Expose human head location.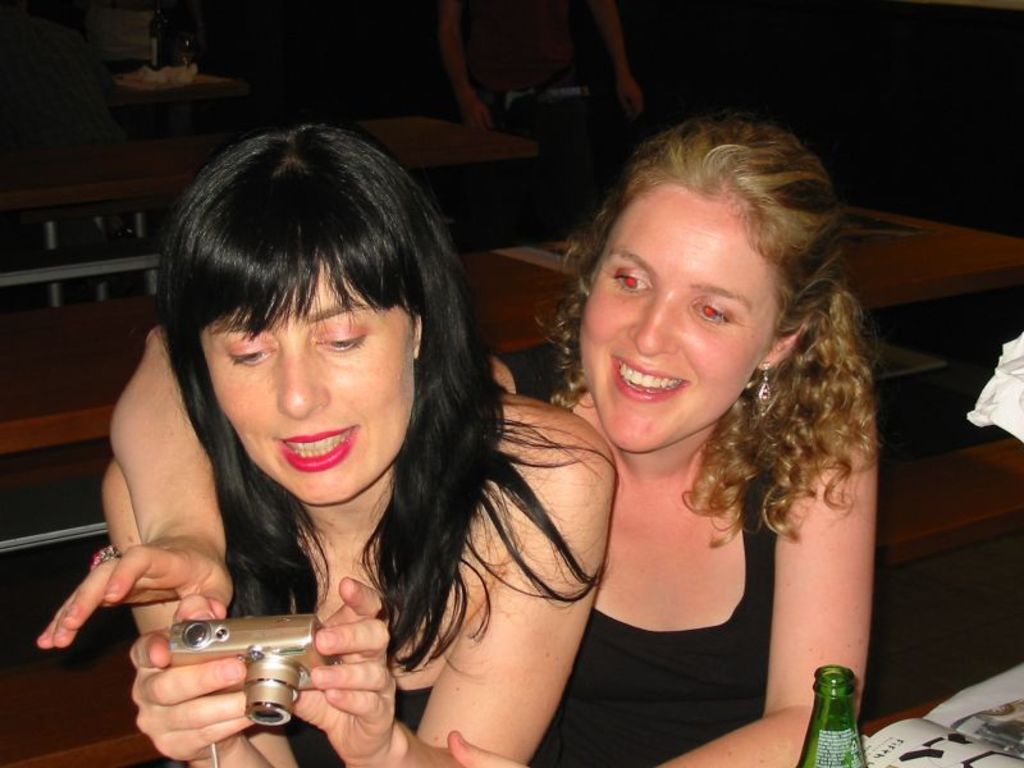
Exposed at bbox(152, 122, 470, 513).
